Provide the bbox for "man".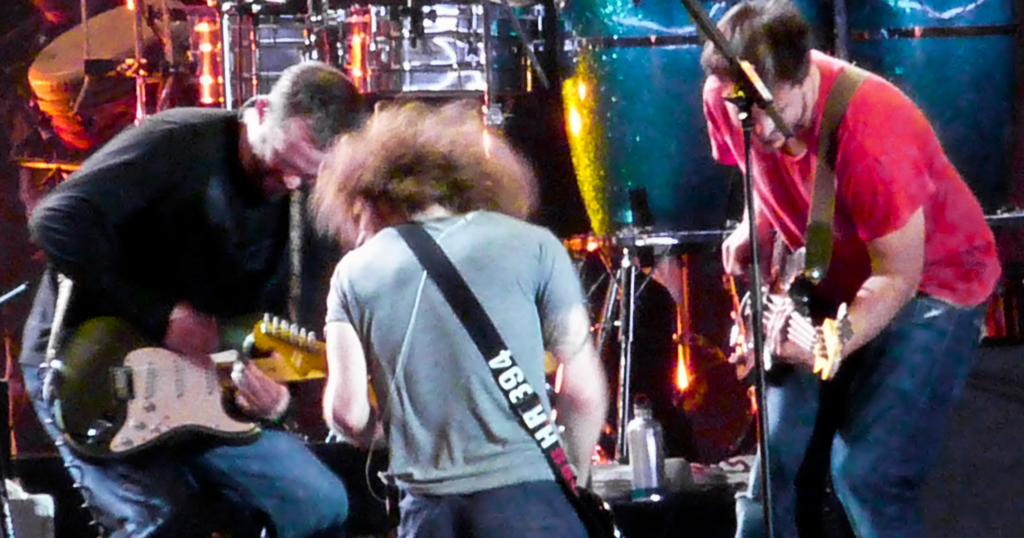
x1=307, y1=97, x2=612, y2=537.
